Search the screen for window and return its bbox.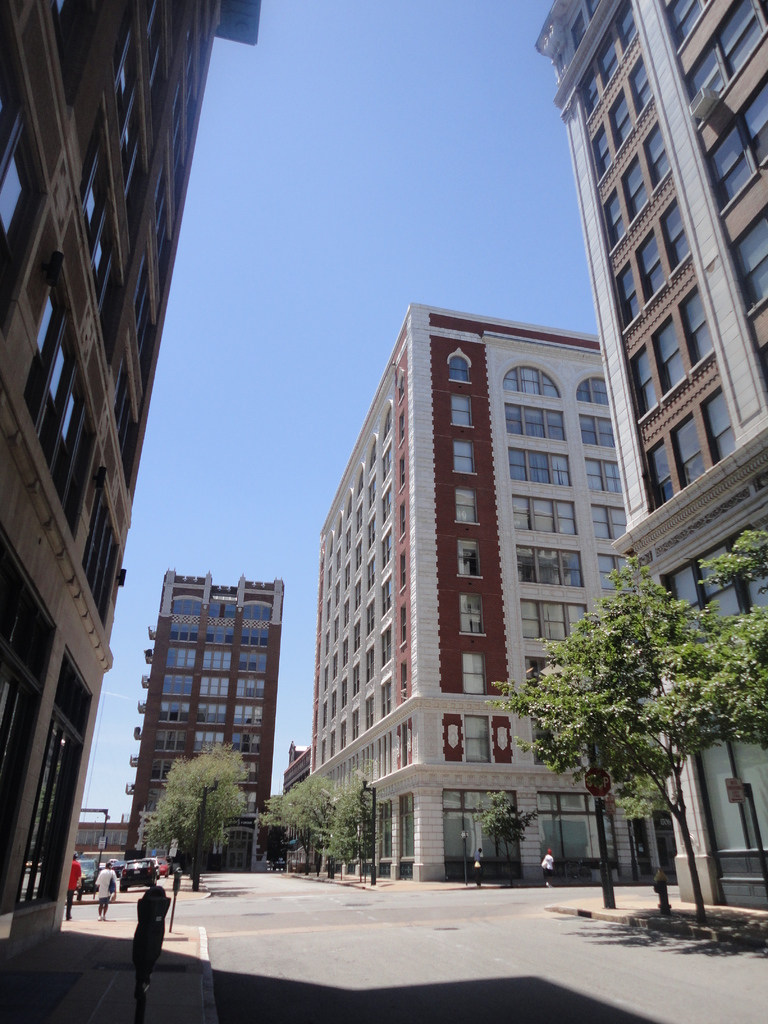
Found: BBox(105, 29, 164, 226).
